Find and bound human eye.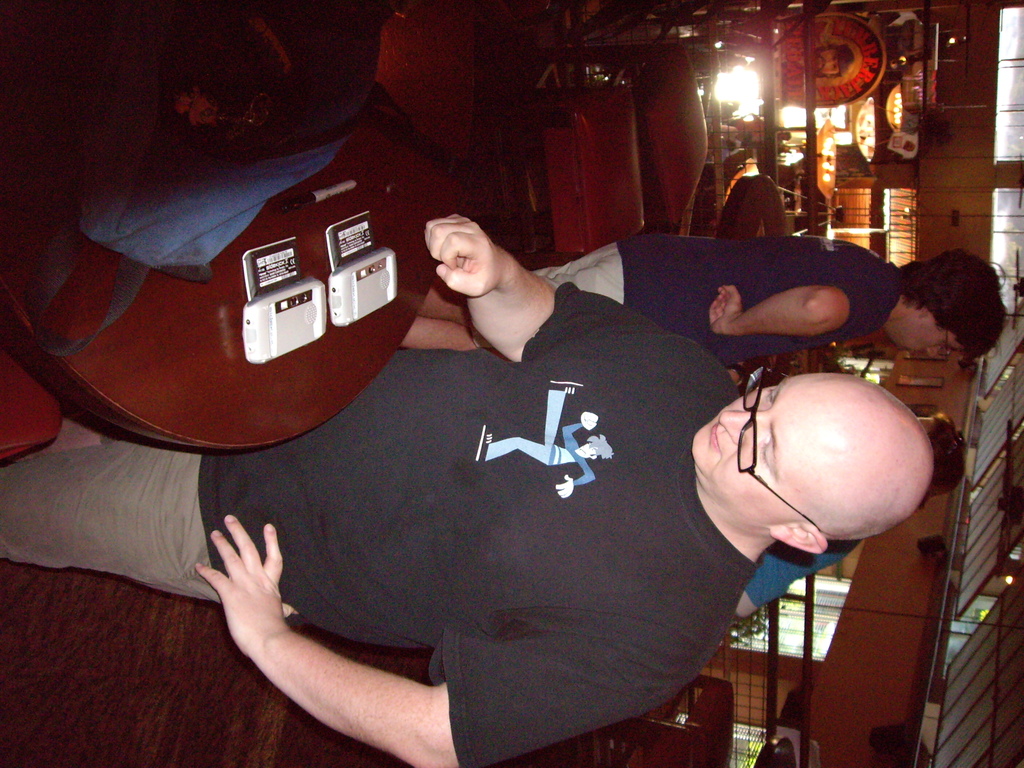
Bound: left=941, top=339, right=948, bottom=348.
